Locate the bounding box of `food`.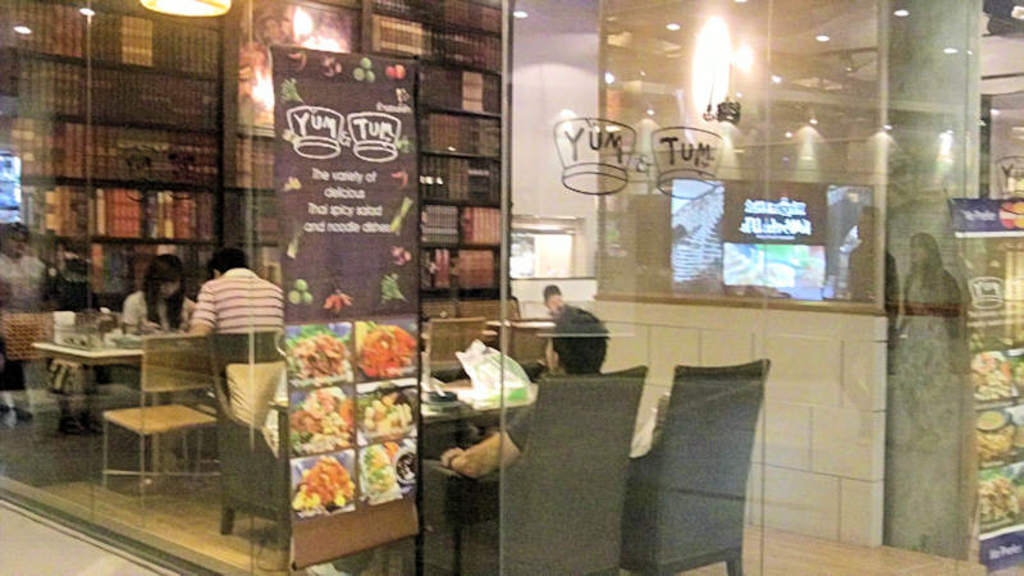
Bounding box: (291,453,342,513).
